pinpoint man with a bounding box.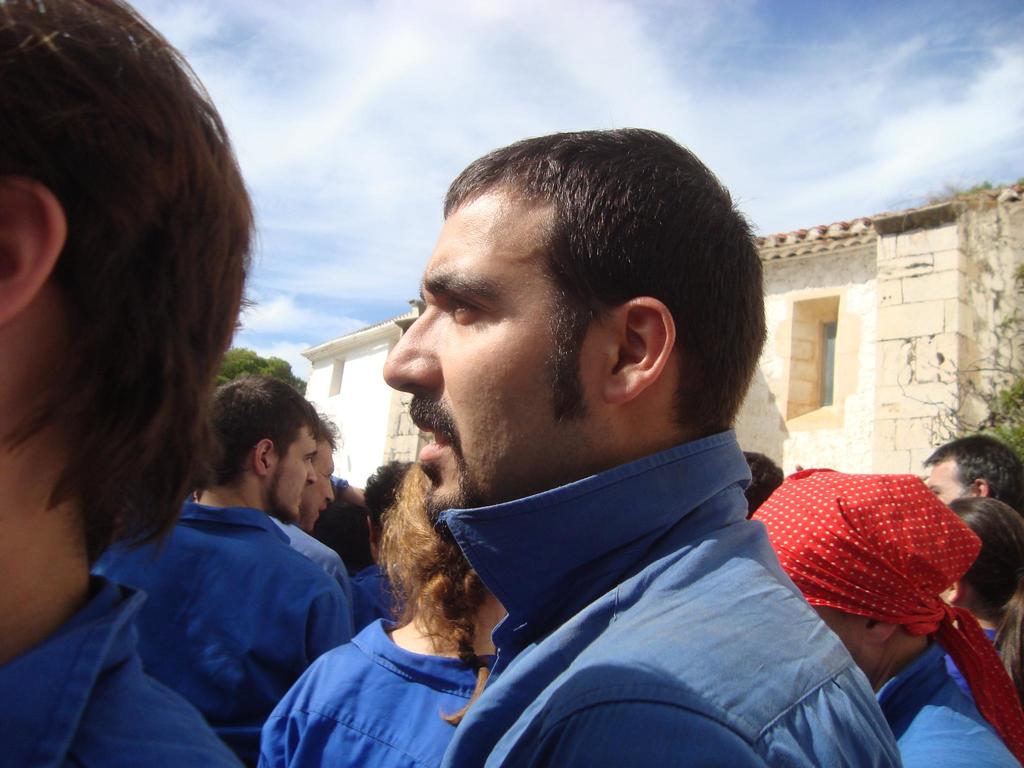
266, 412, 350, 587.
